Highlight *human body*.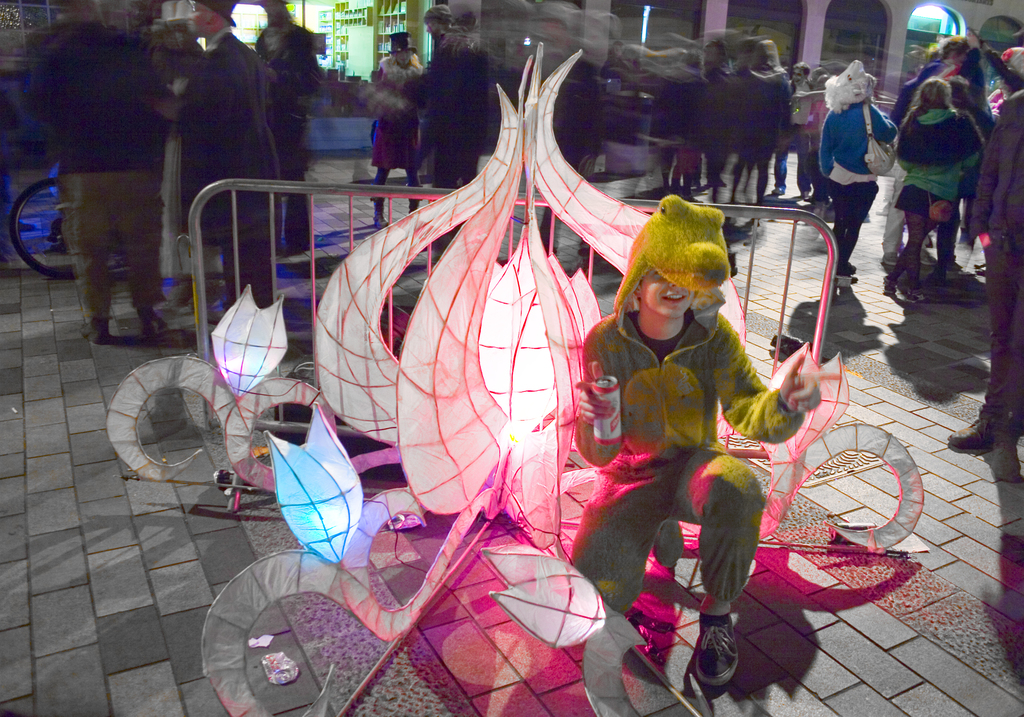
Highlighted region: <box>259,25,326,240</box>.
